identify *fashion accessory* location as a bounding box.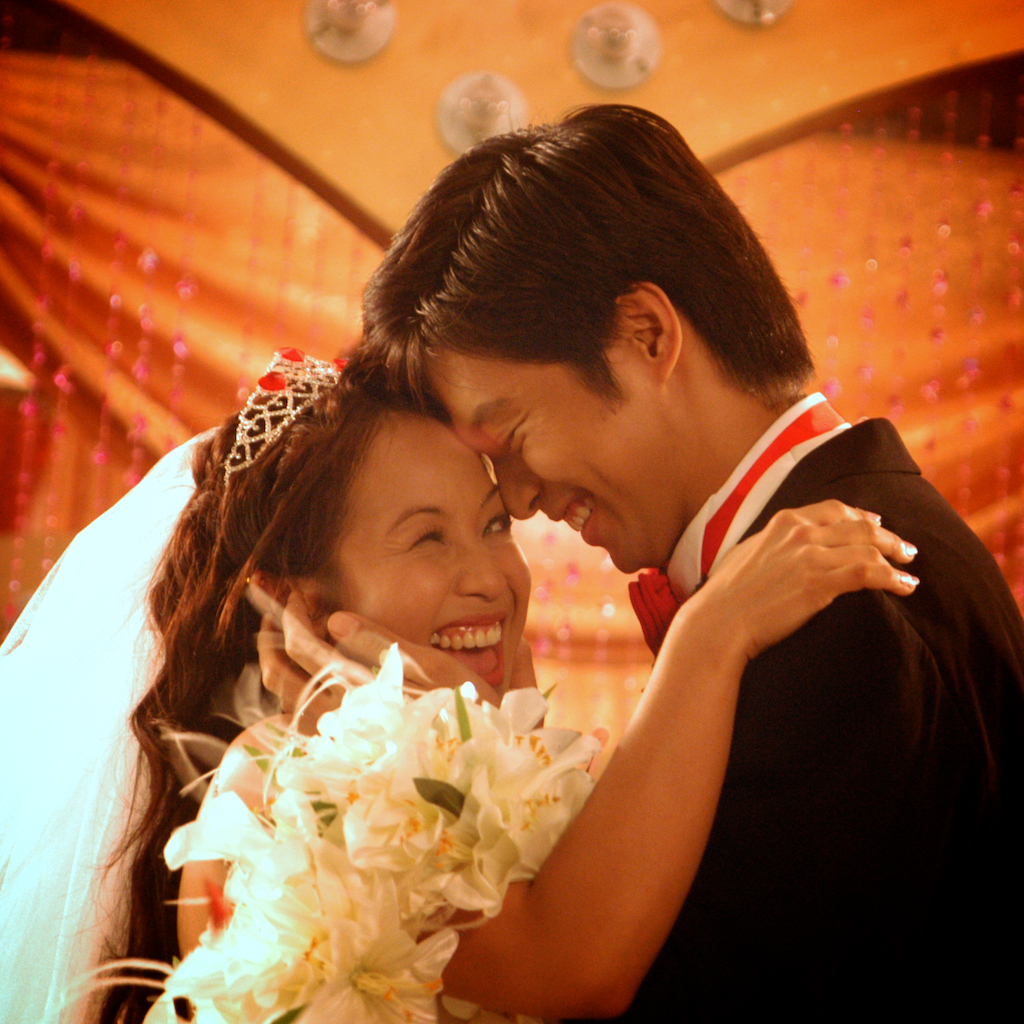
bbox=[222, 347, 349, 473].
